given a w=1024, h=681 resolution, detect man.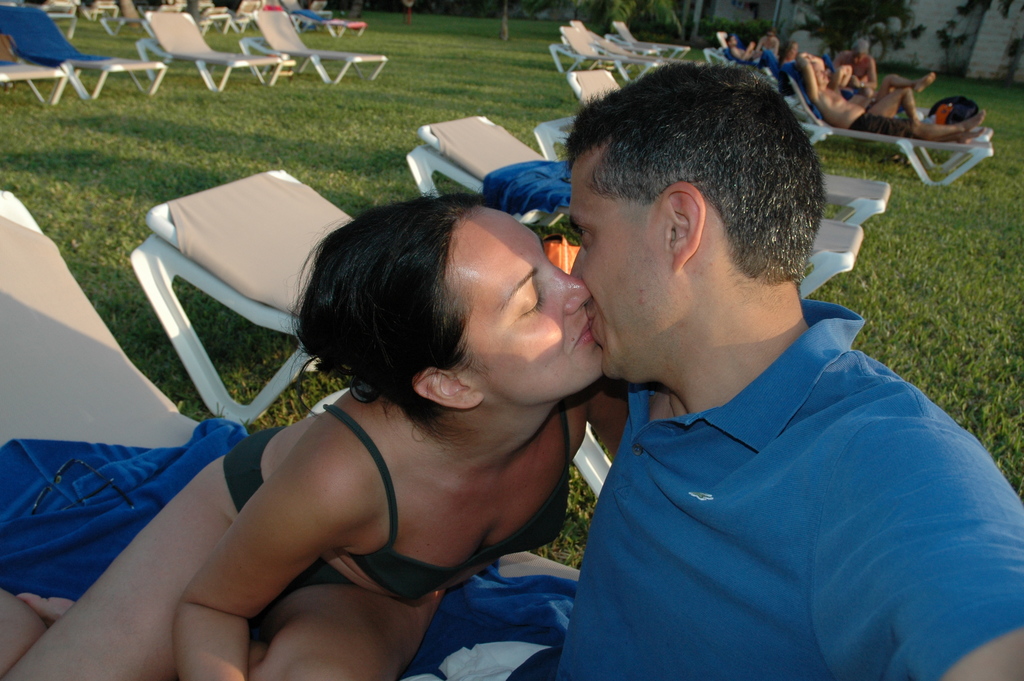
(502,58,1001,680).
